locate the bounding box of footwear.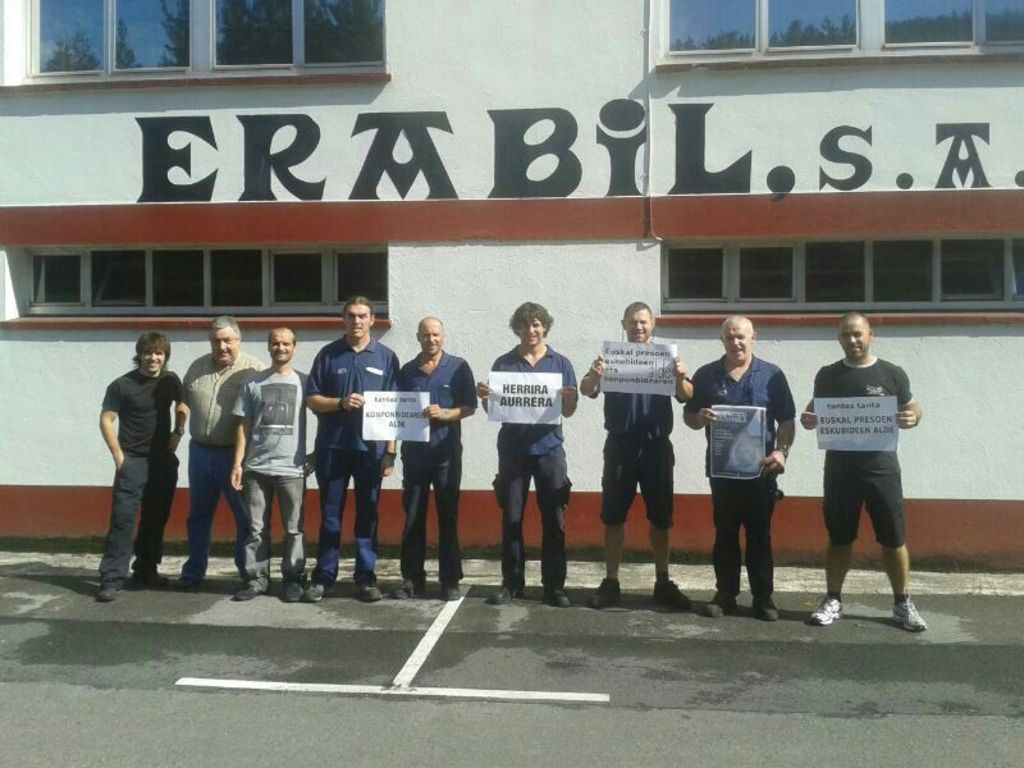
Bounding box: (892,596,929,632).
